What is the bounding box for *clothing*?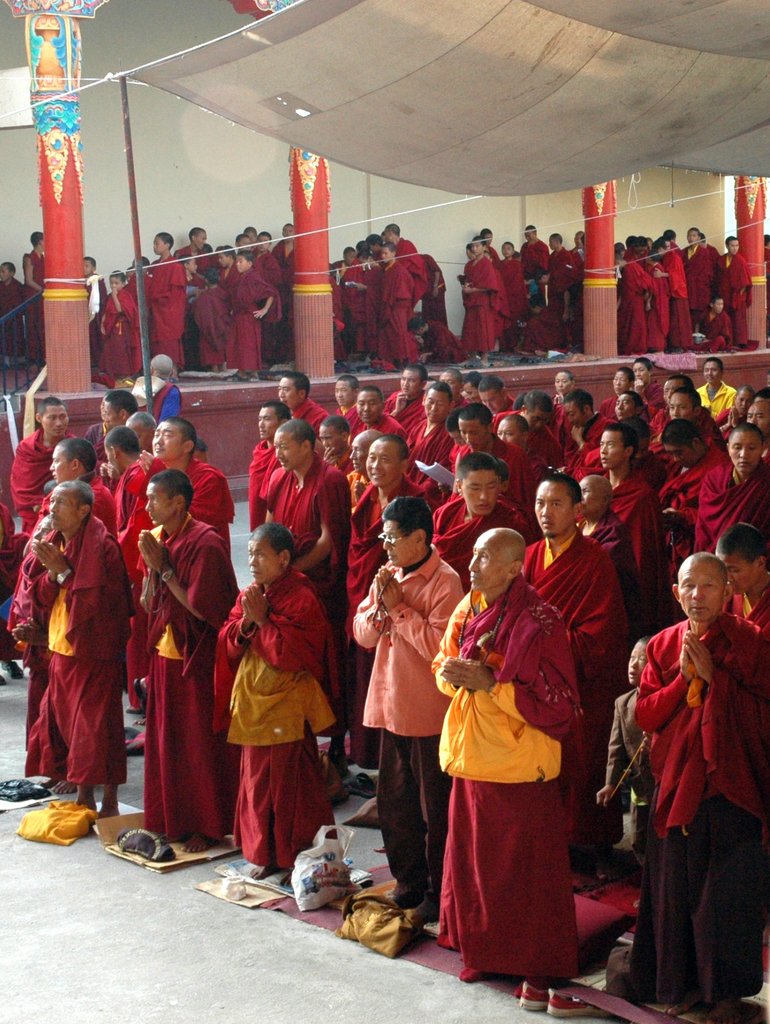
locate(722, 577, 769, 633).
